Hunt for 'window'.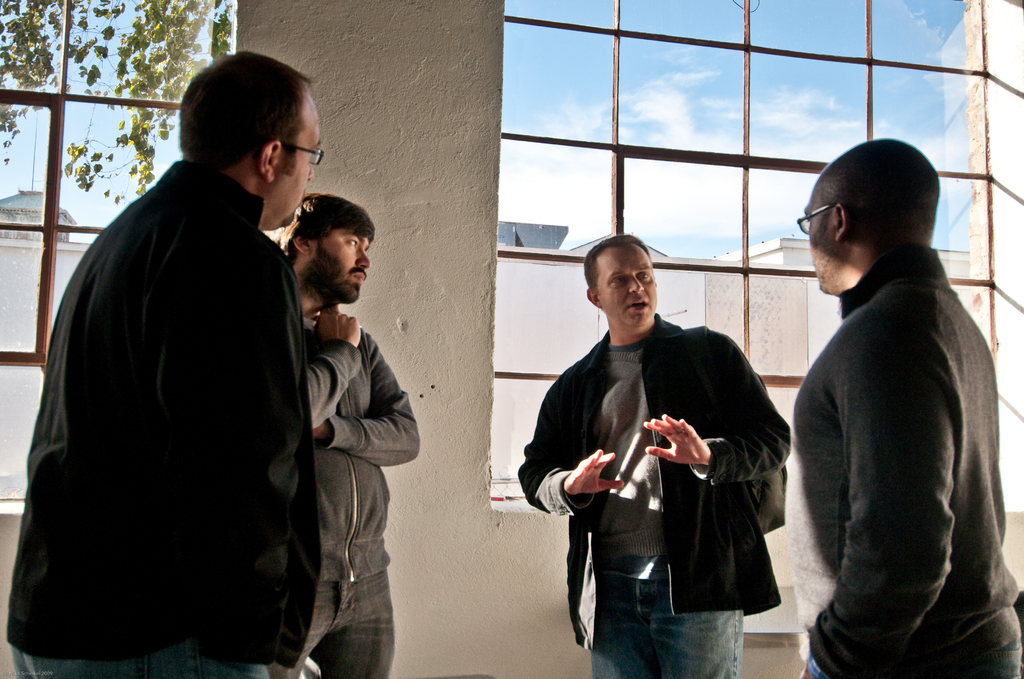
Hunted down at 0 0 237 513.
